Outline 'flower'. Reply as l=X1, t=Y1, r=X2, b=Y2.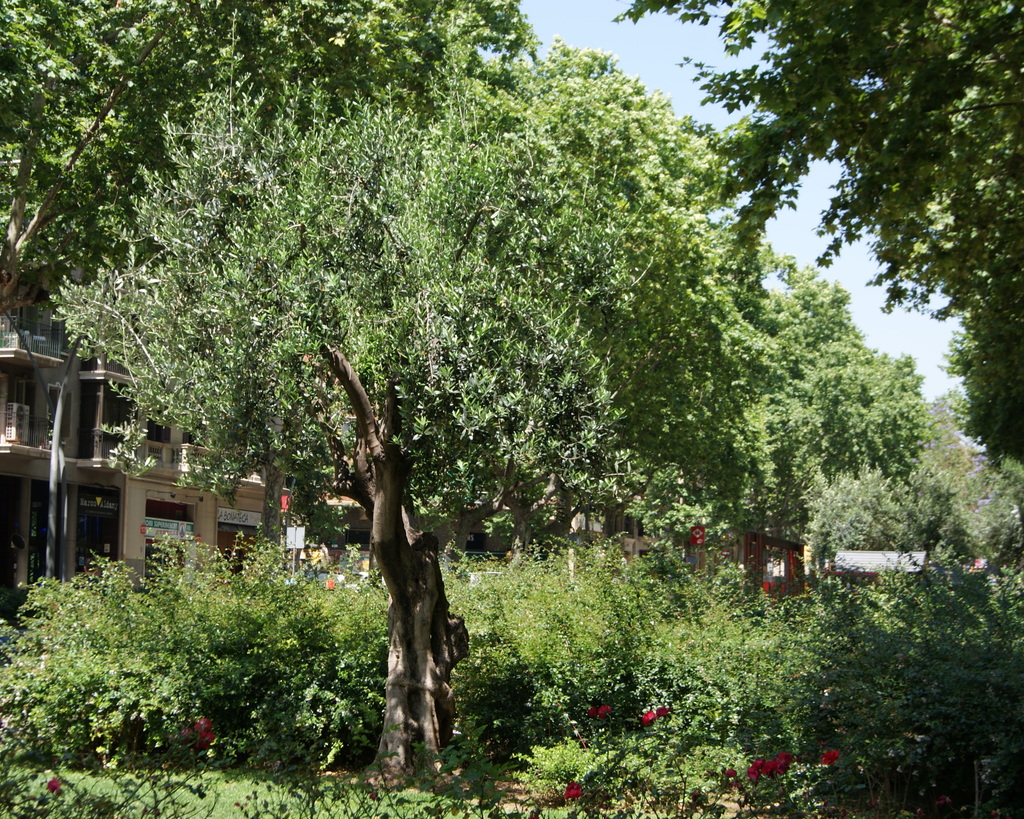
l=49, t=779, r=58, b=797.
